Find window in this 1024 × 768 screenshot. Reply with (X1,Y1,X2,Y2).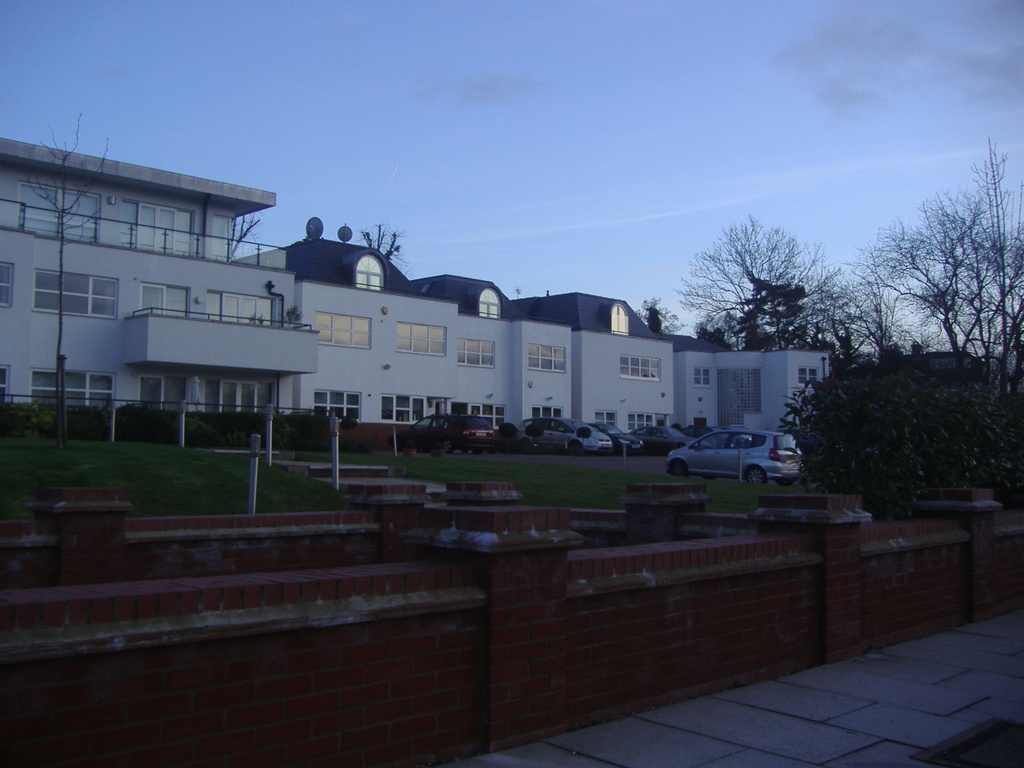
(396,323,449,356).
